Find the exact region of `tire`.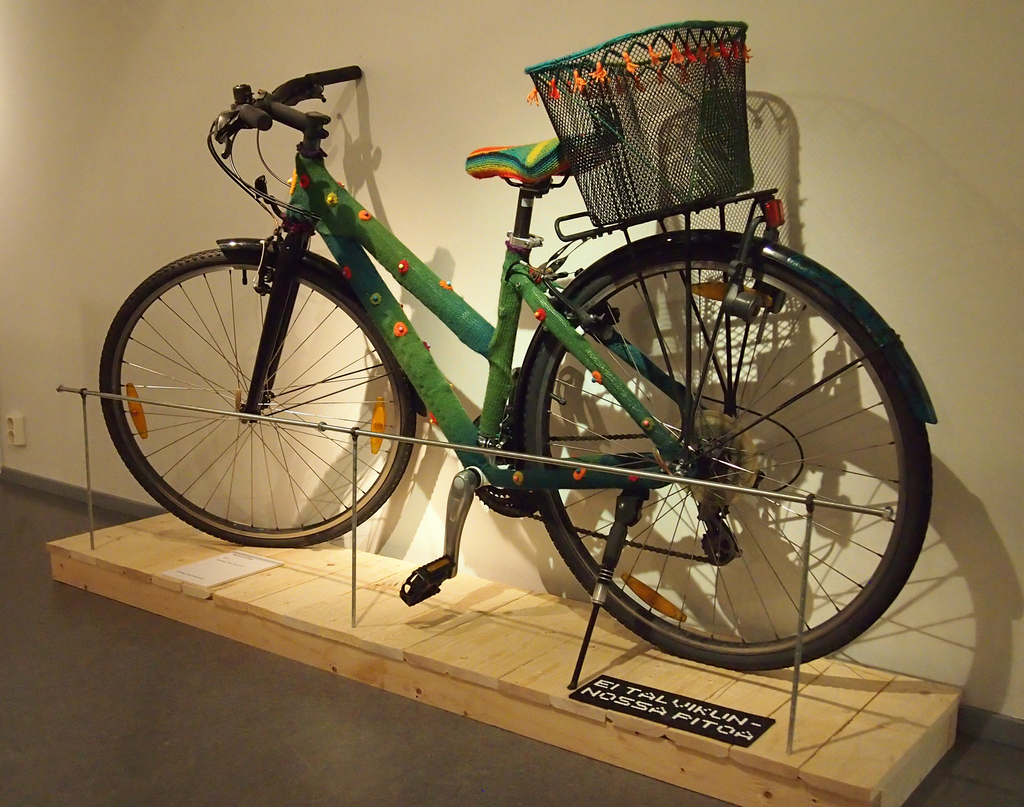
Exact region: [100, 248, 417, 551].
